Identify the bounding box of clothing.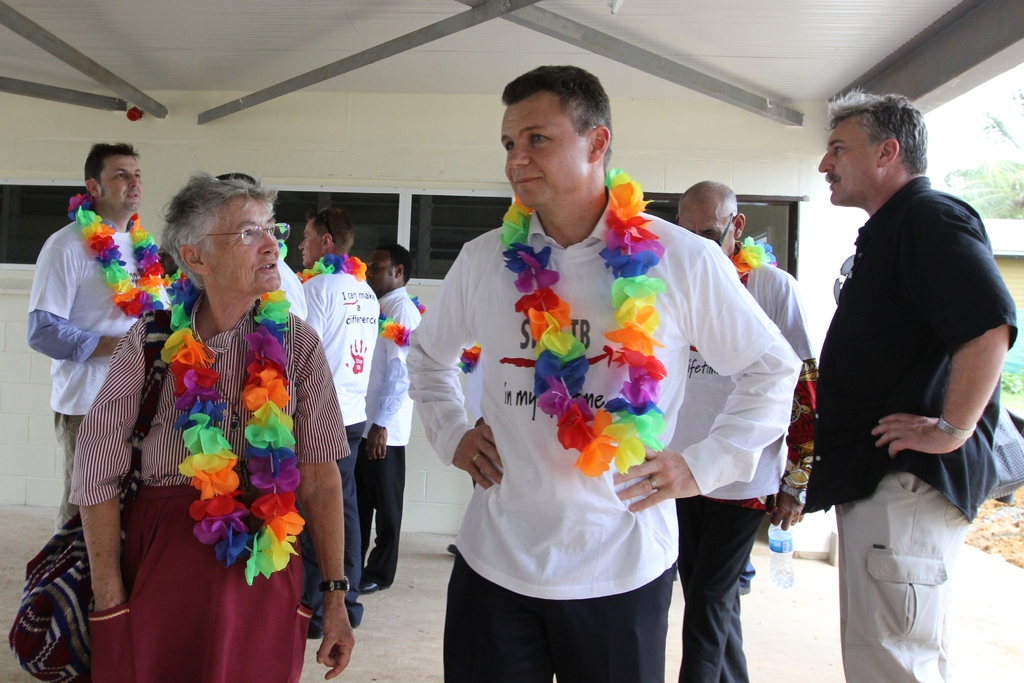
(666, 258, 833, 682).
